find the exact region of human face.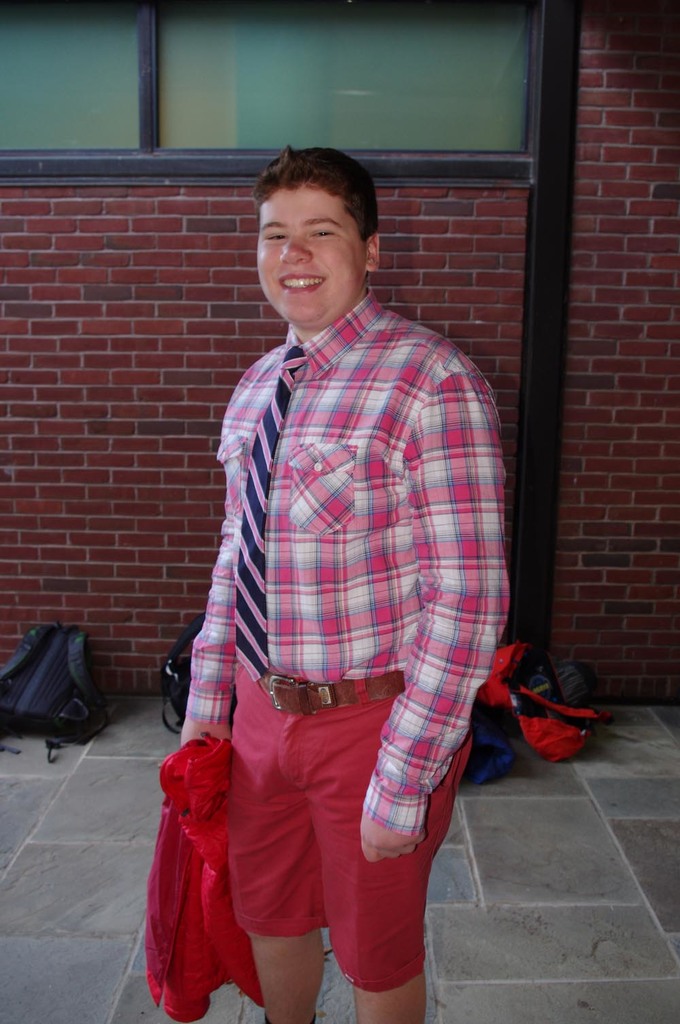
Exact region: box=[255, 191, 365, 318].
